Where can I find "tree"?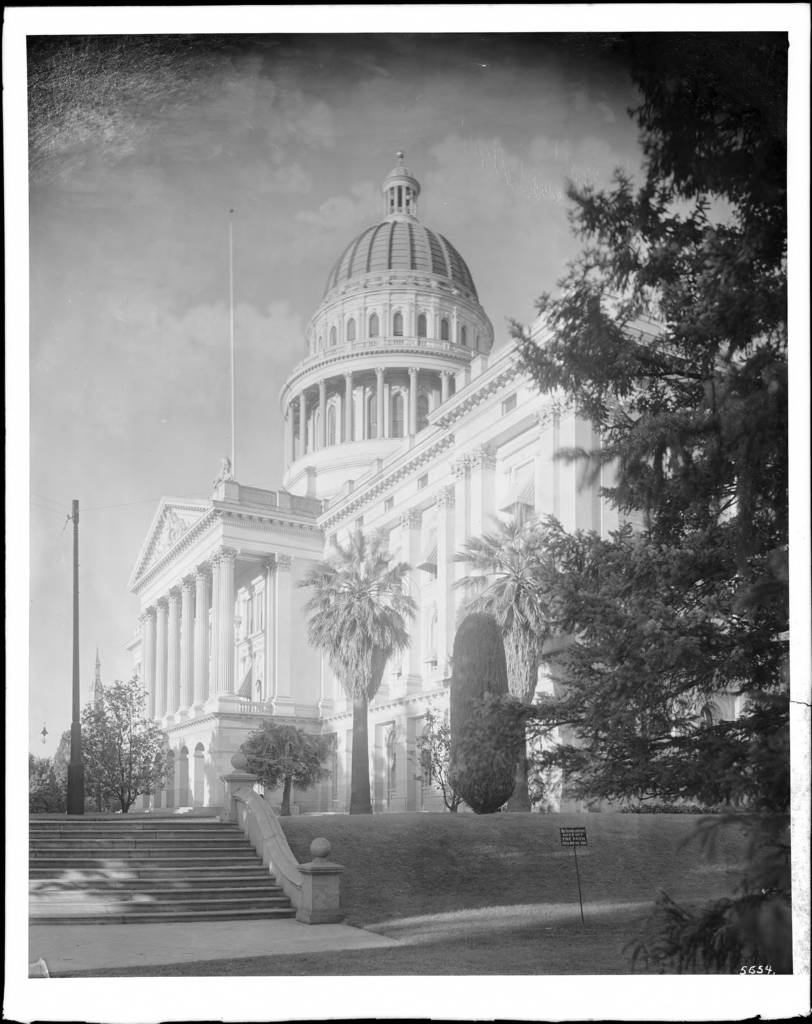
You can find it at locate(296, 517, 418, 813).
